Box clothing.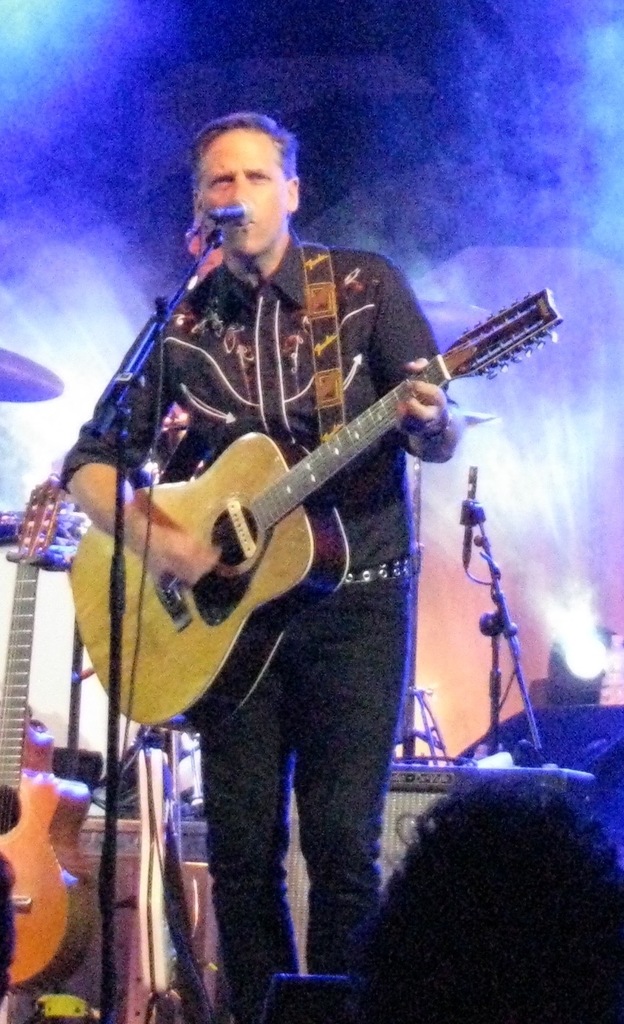
<bbox>62, 235, 461, 1023</bbox>.
